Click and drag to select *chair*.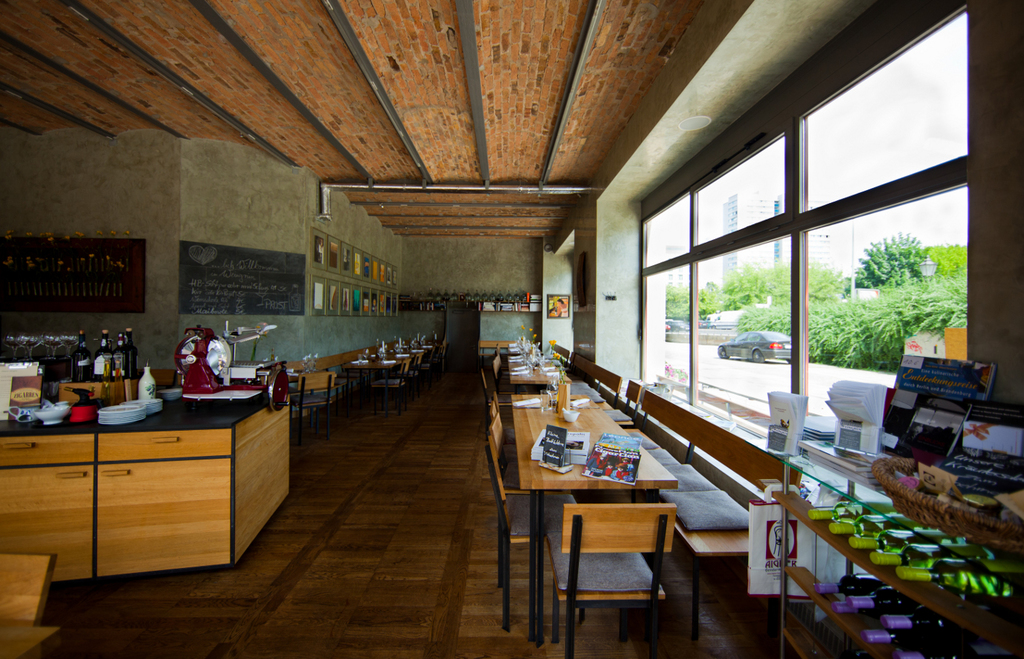
Selection: 495:341:508:361.
